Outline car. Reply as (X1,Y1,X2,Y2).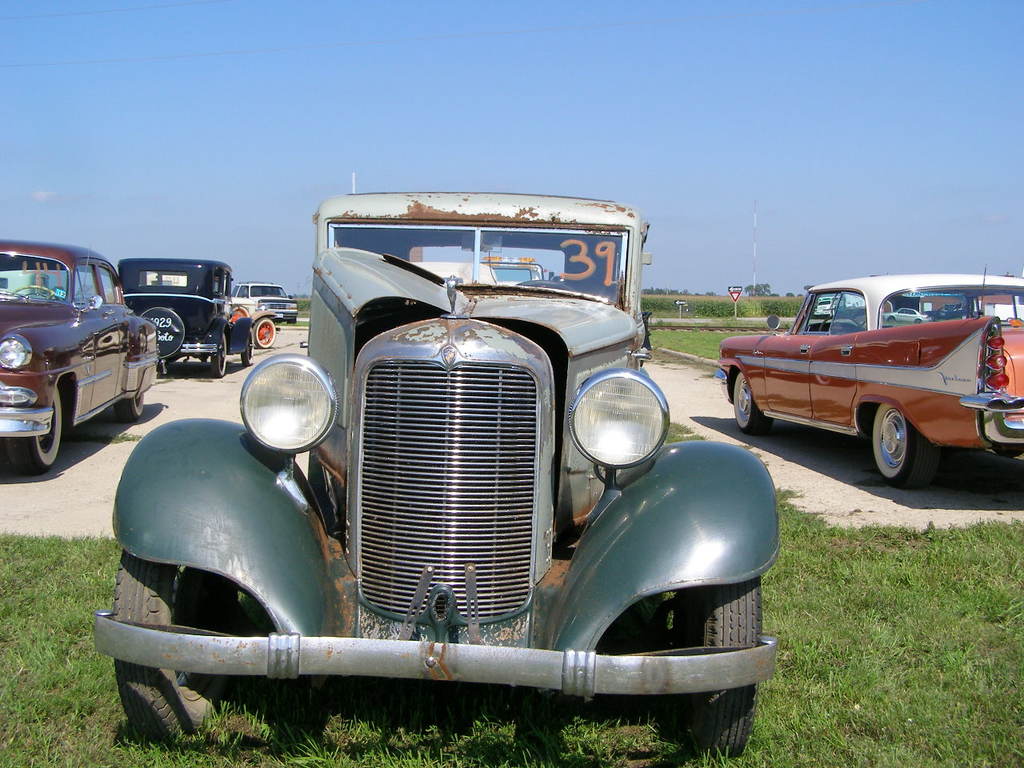
(714,264,1023,489).
